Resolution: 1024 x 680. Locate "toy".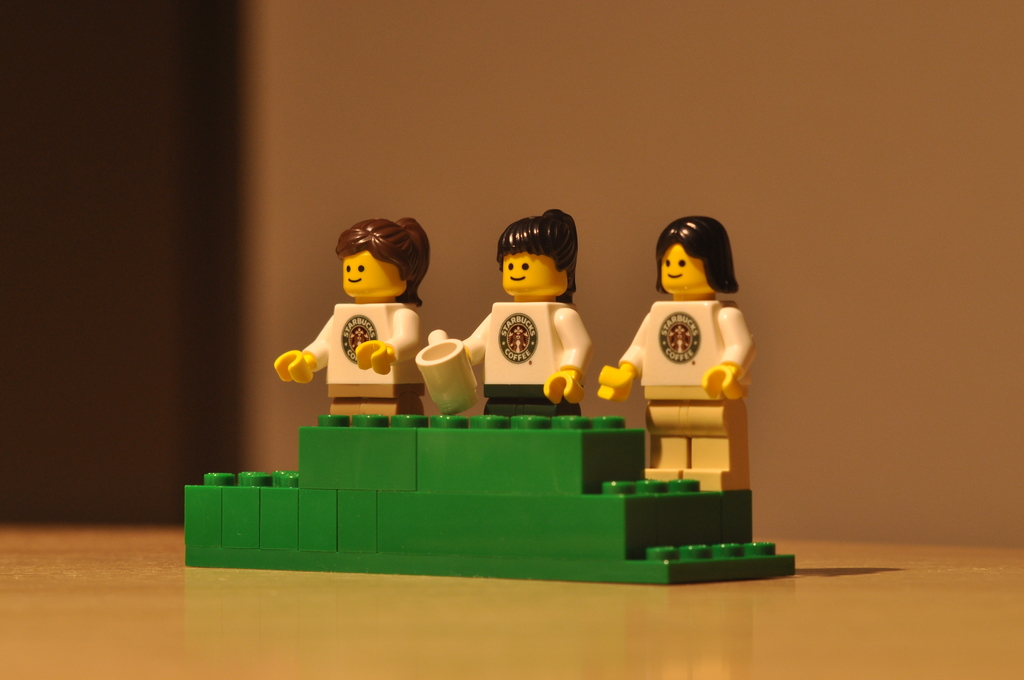
415:327:480:403.
